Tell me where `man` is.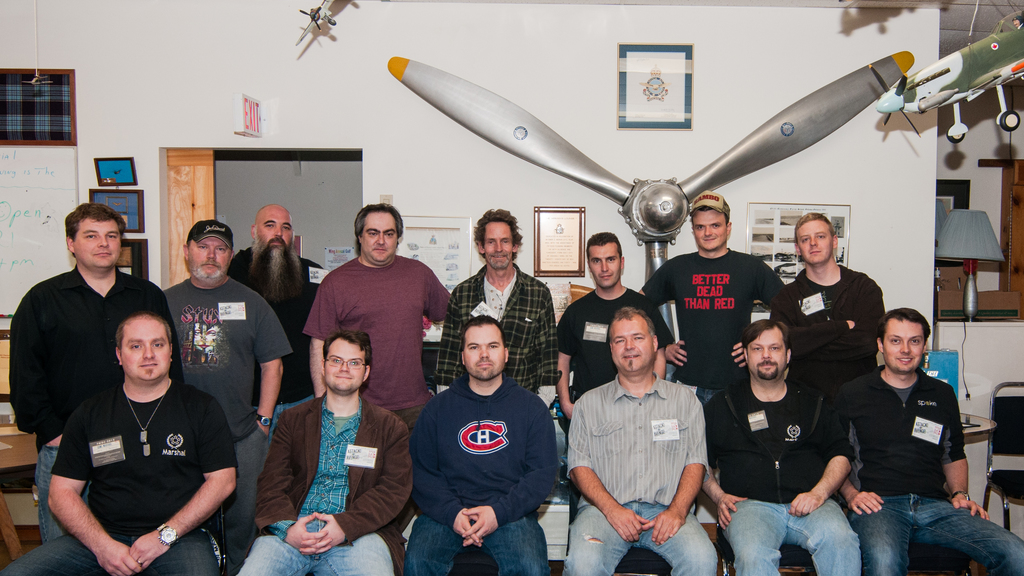
`man` is at (x1=165, y1=218, x2=294, y2=575).
